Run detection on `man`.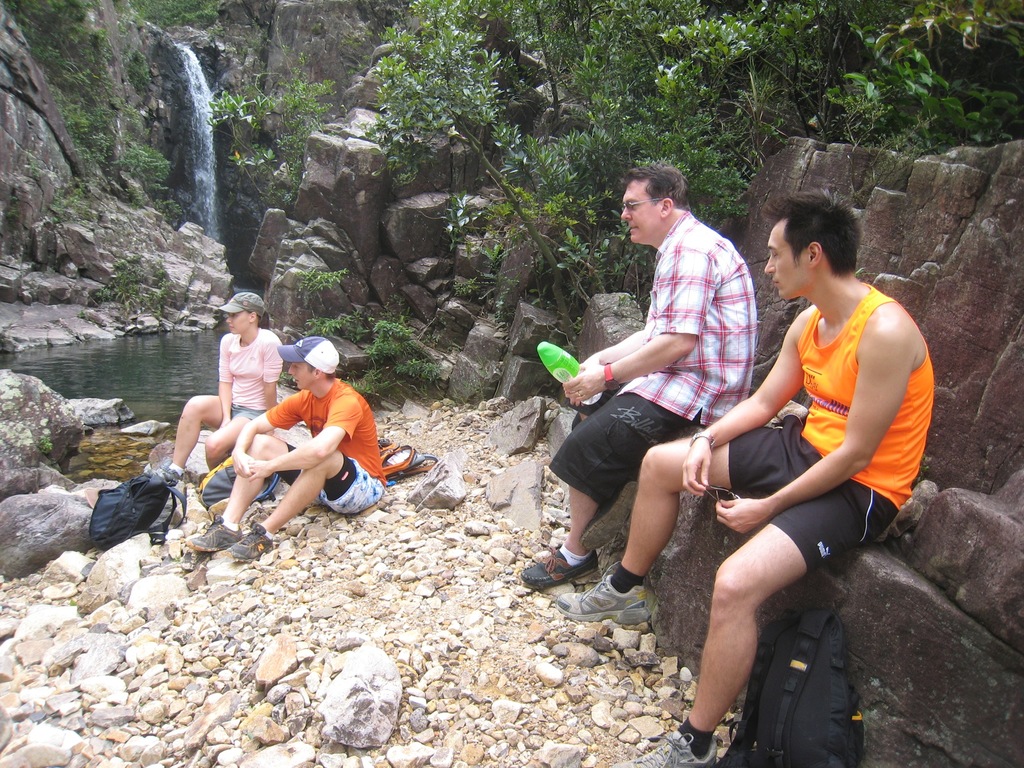
Result: 516, 163, 762, 589.
